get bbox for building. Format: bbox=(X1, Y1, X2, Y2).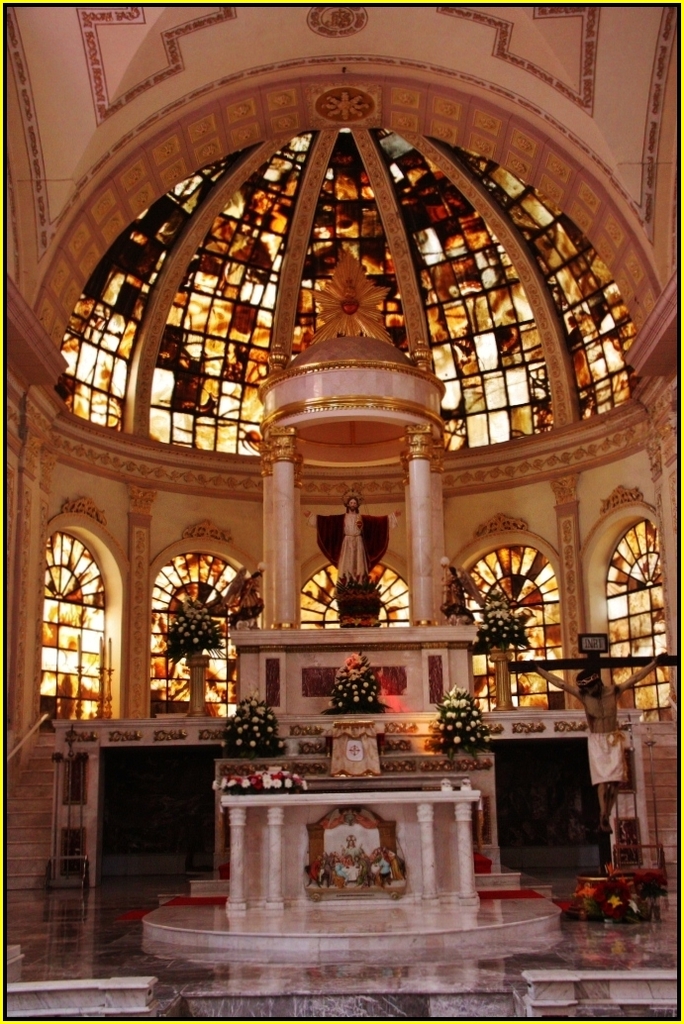
bbox=(0, 3, 683, 1022).
